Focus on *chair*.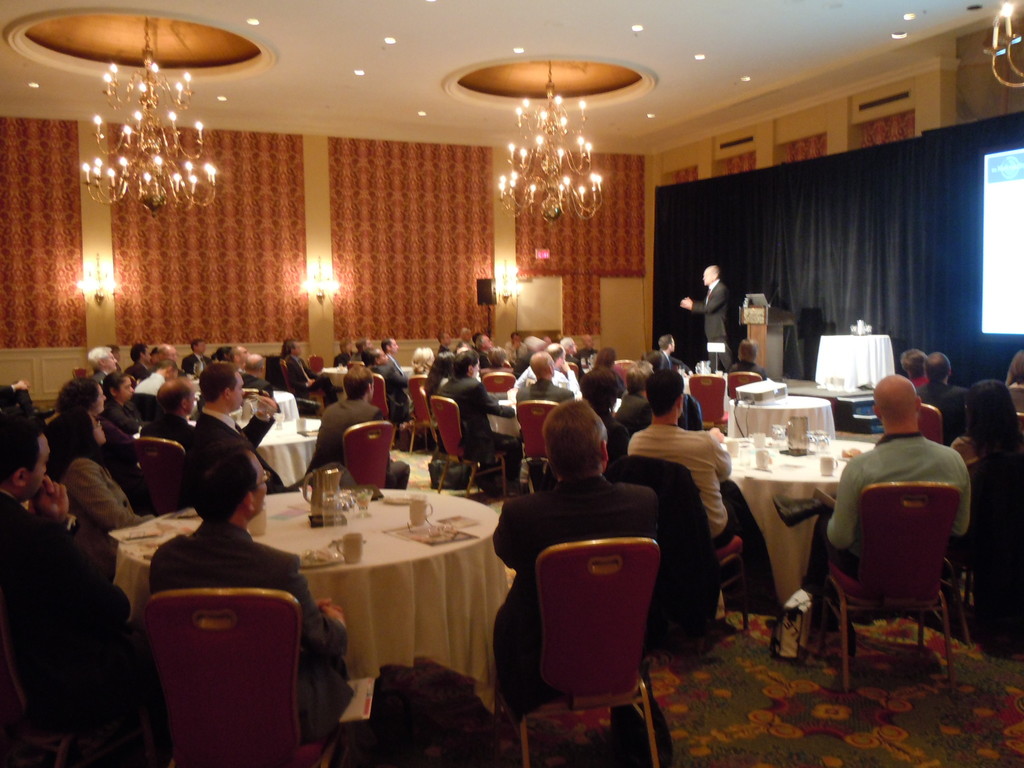
Focused at 1011,408,1023,447.
